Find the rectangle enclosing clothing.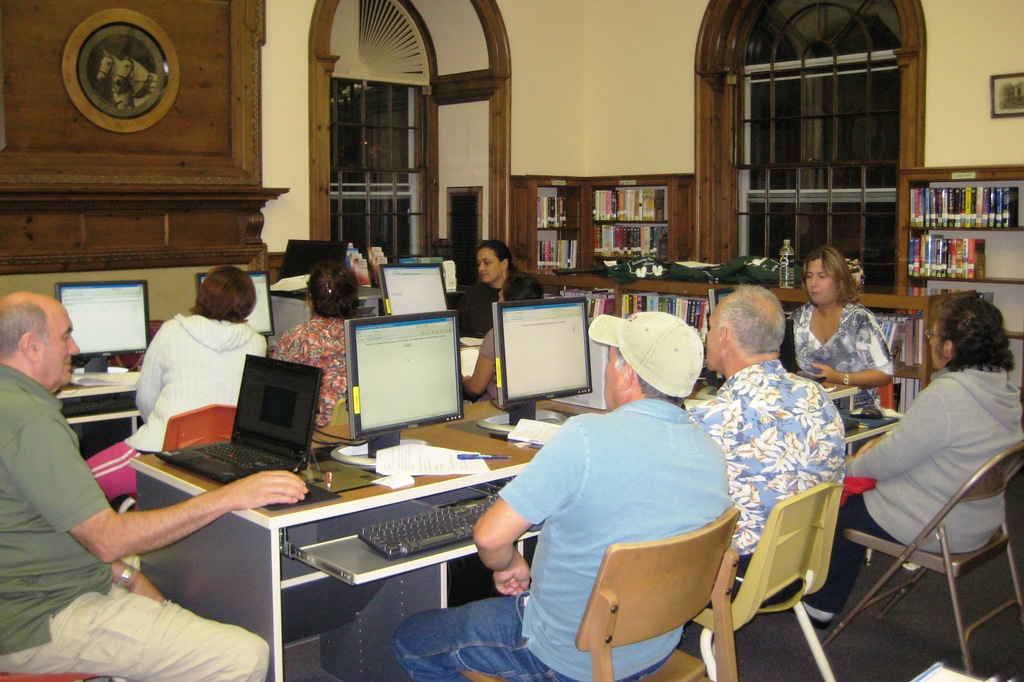
pyautogui.locateOnScreen(814, 358, 1023, 622).
